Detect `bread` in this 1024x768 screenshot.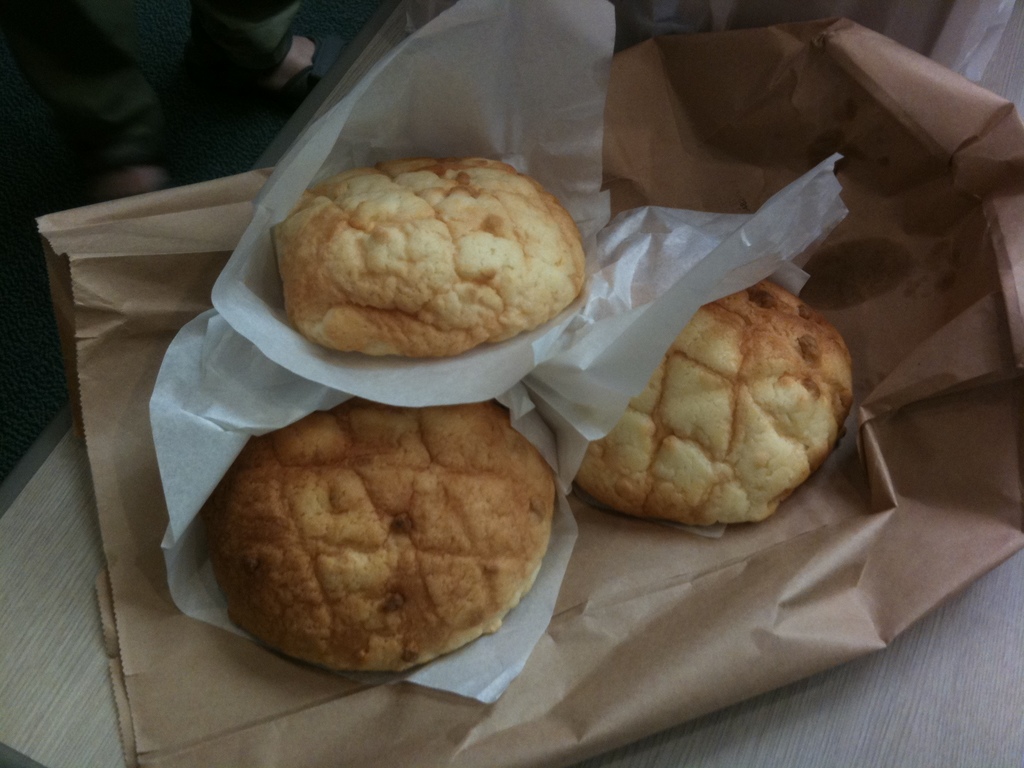
Detection: x1=215 y1=397 x2=559 y2=673.
